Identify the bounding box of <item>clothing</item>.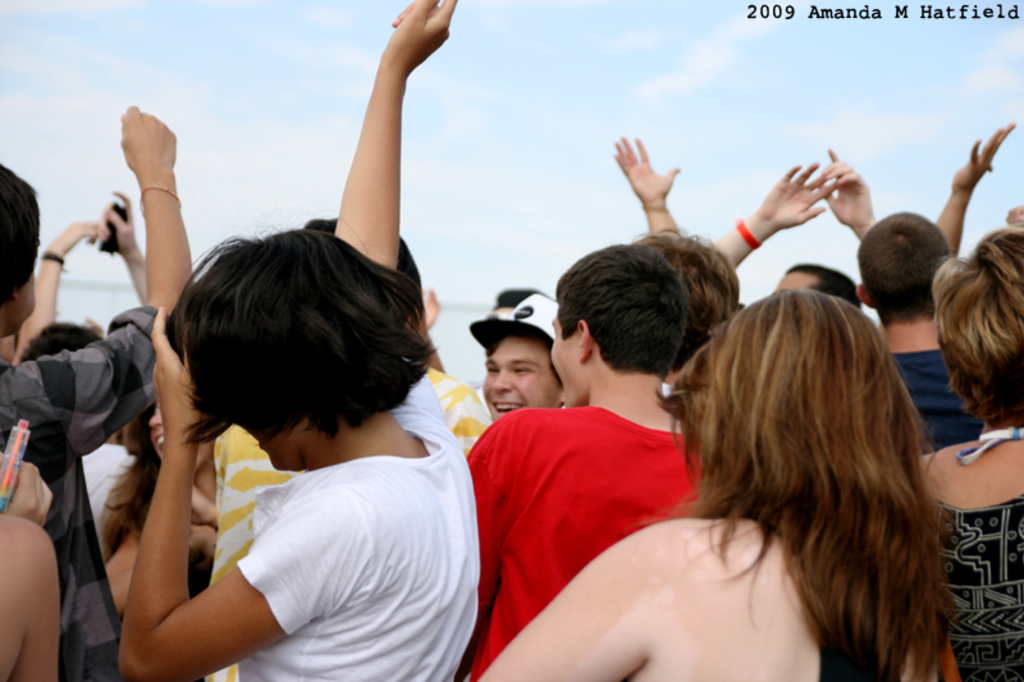
bbox(891, 351, 987, 450).
